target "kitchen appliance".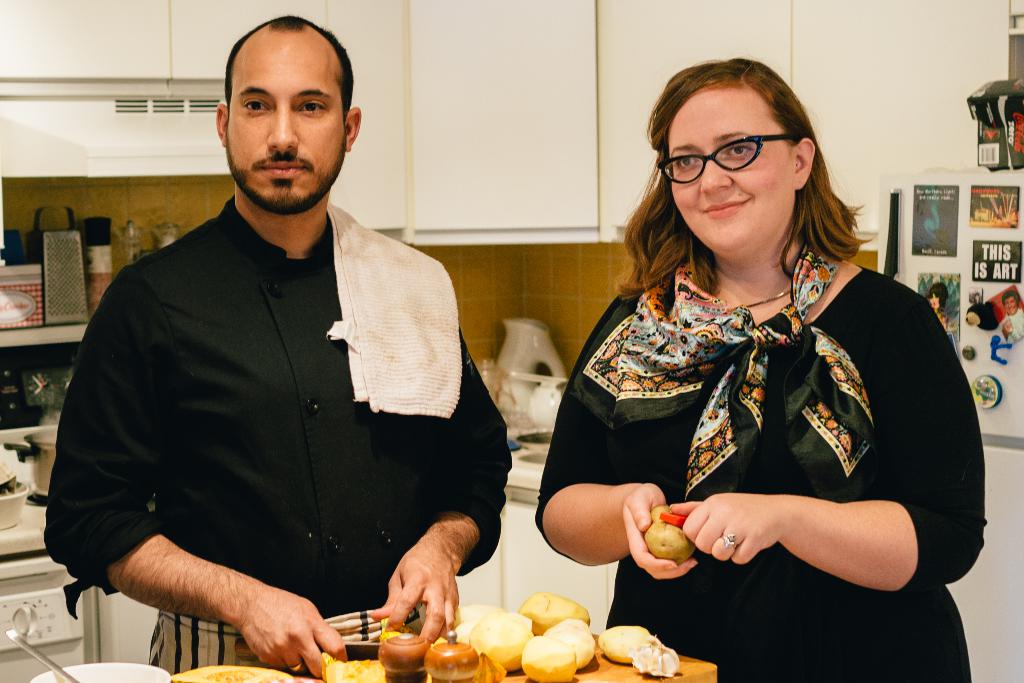
Target region: x1=7 y1=631 x2=78 y2=682.
